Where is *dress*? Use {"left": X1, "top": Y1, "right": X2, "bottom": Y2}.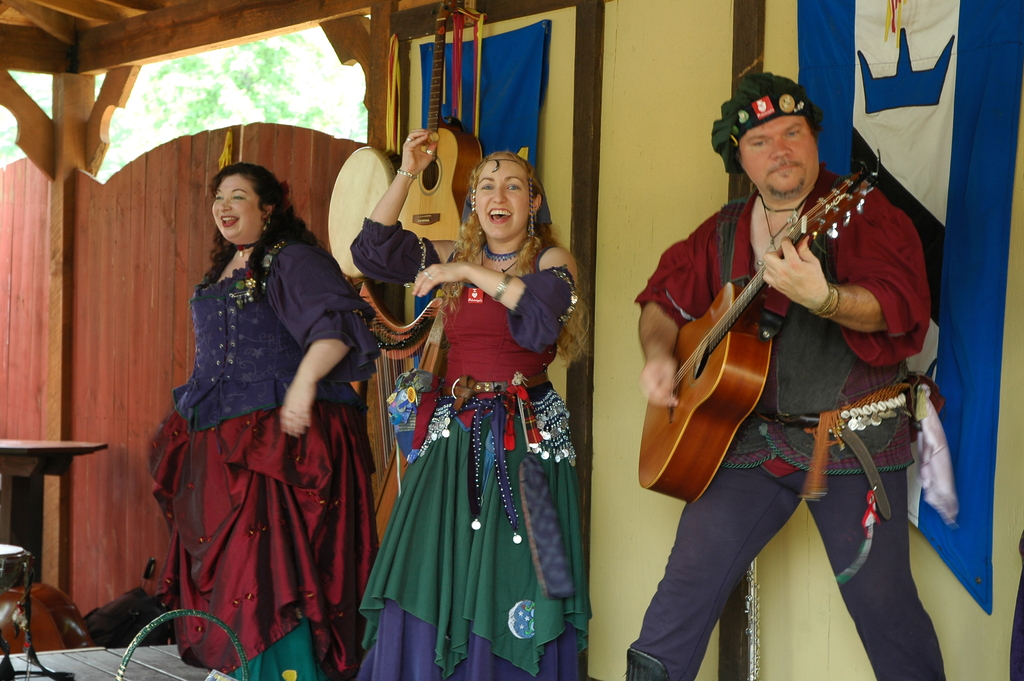
{"left": 139, "top": 215, "right": 381, "bottom": 680}.
